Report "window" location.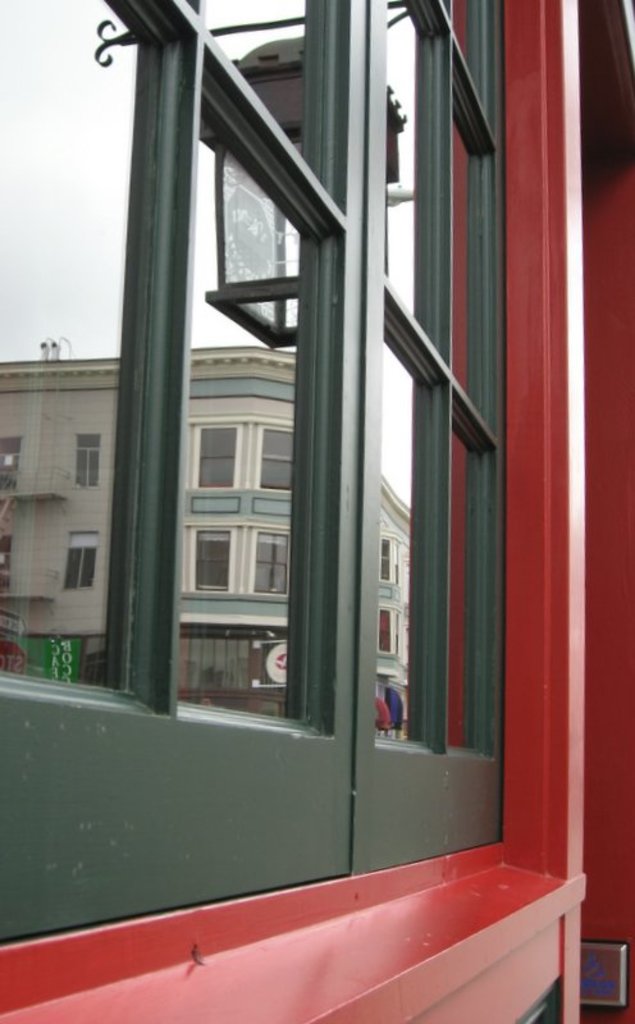
Report: {"x1": 1, "y1": 0, "x2": 504, "y2": 942}.
